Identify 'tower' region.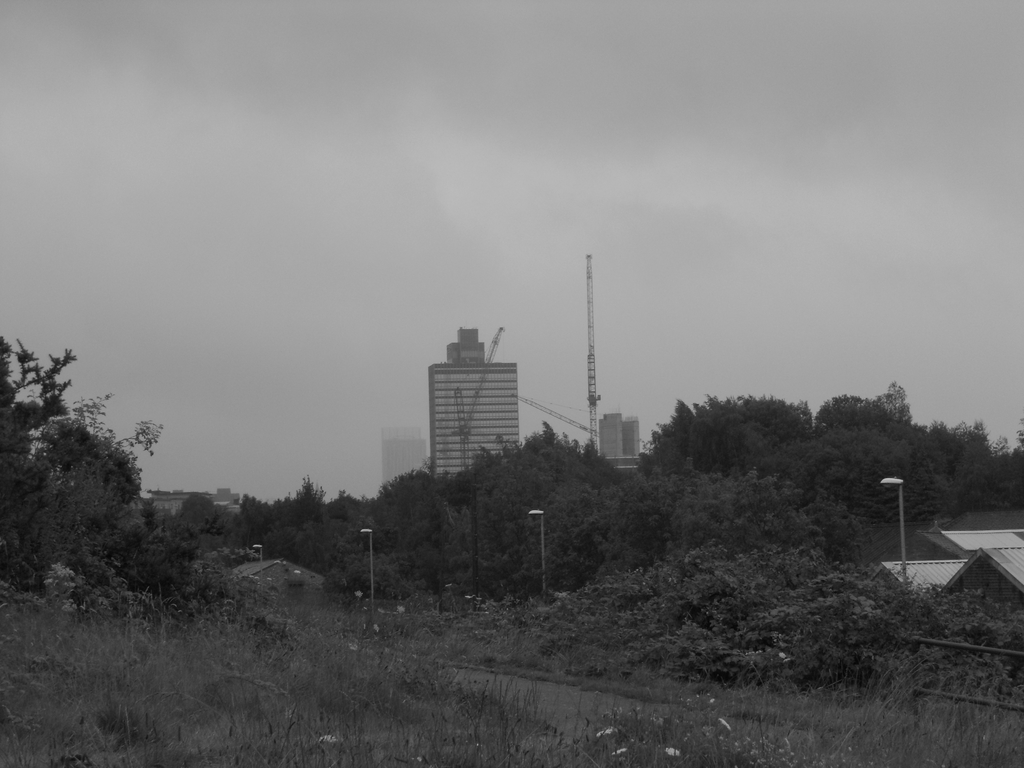
Region: rect(599, 413, 619, 457).
